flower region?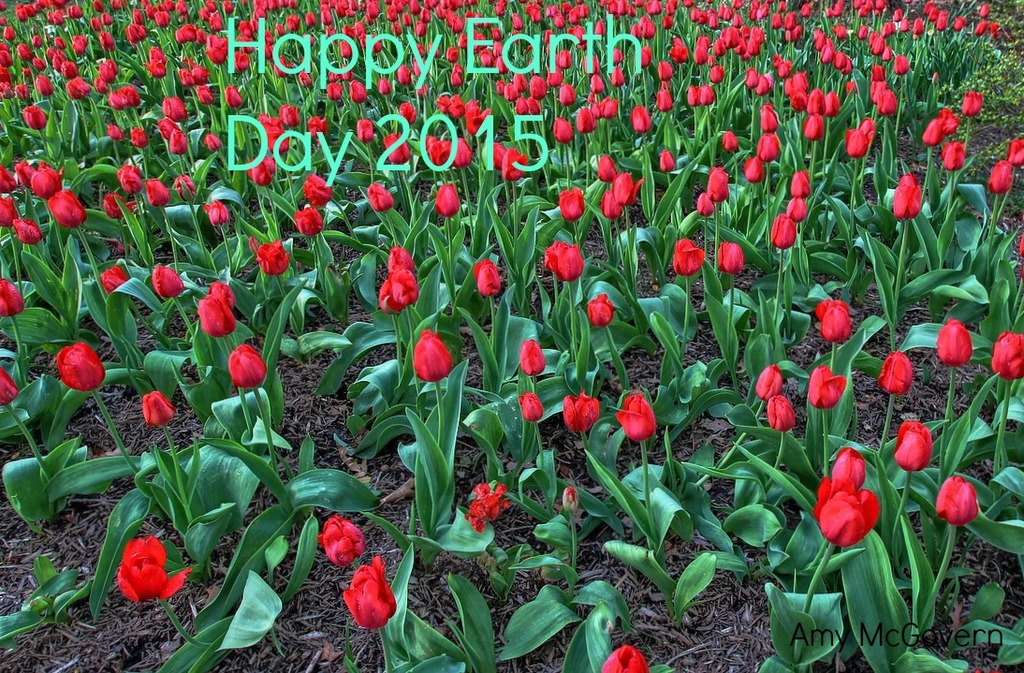
(x1=561, y1=388, x2=597, y2=432)
